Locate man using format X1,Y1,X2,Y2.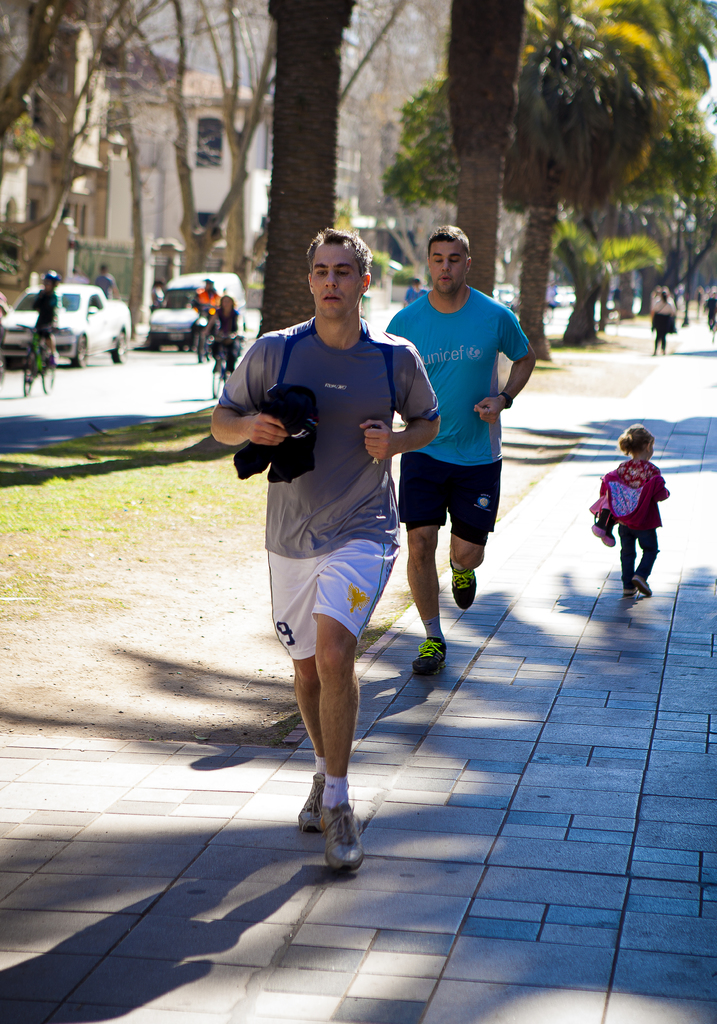
385,225,540,675.
